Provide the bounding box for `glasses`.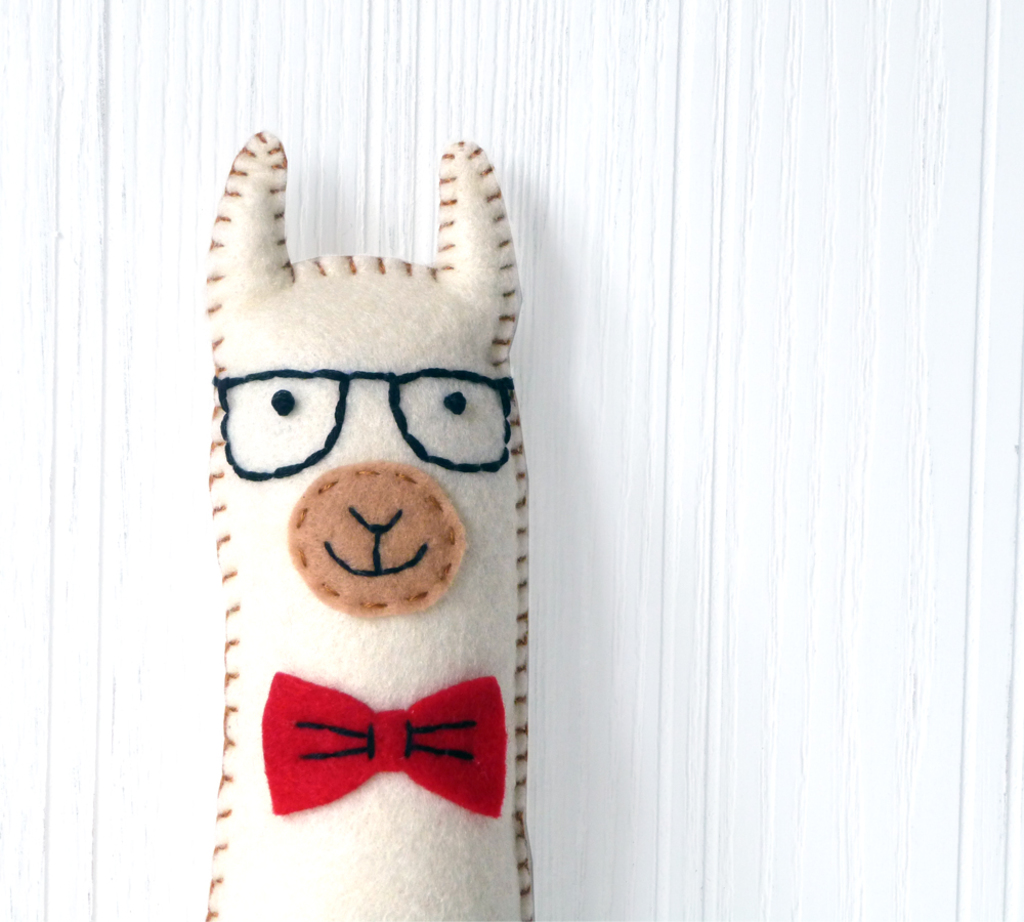
pyautogui.locateOnScreen(180, 336, 534, 484).
